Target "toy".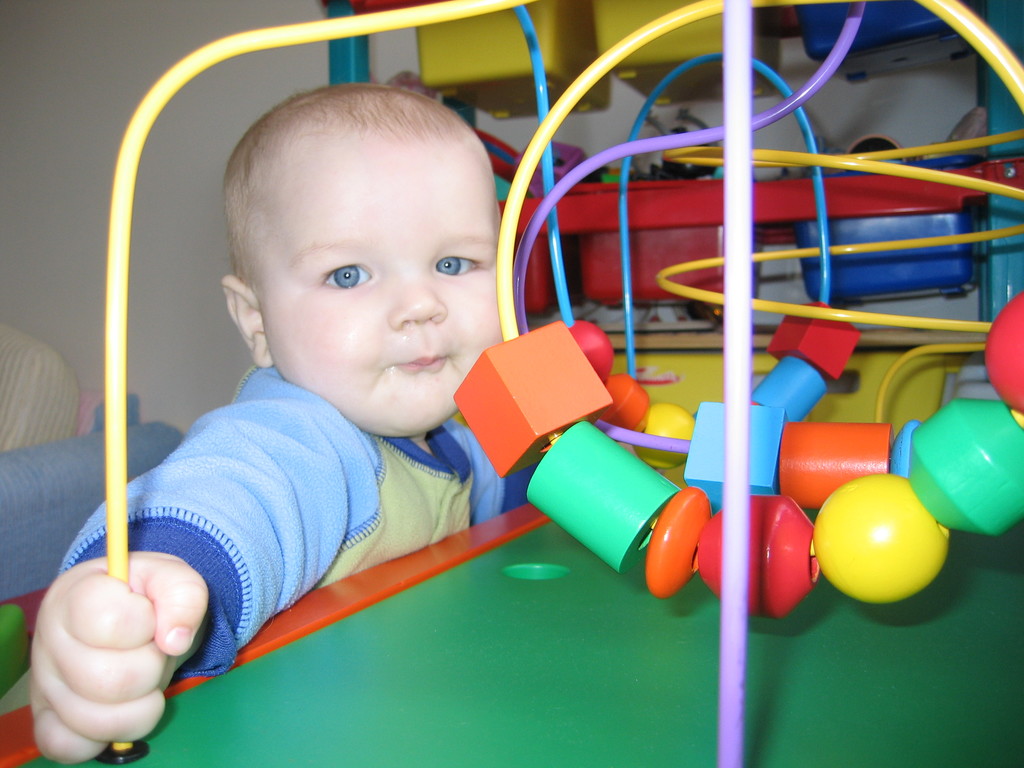
Target region: {"x1": 883, "y1": 419, "x2": 920, "y2": 490}.
